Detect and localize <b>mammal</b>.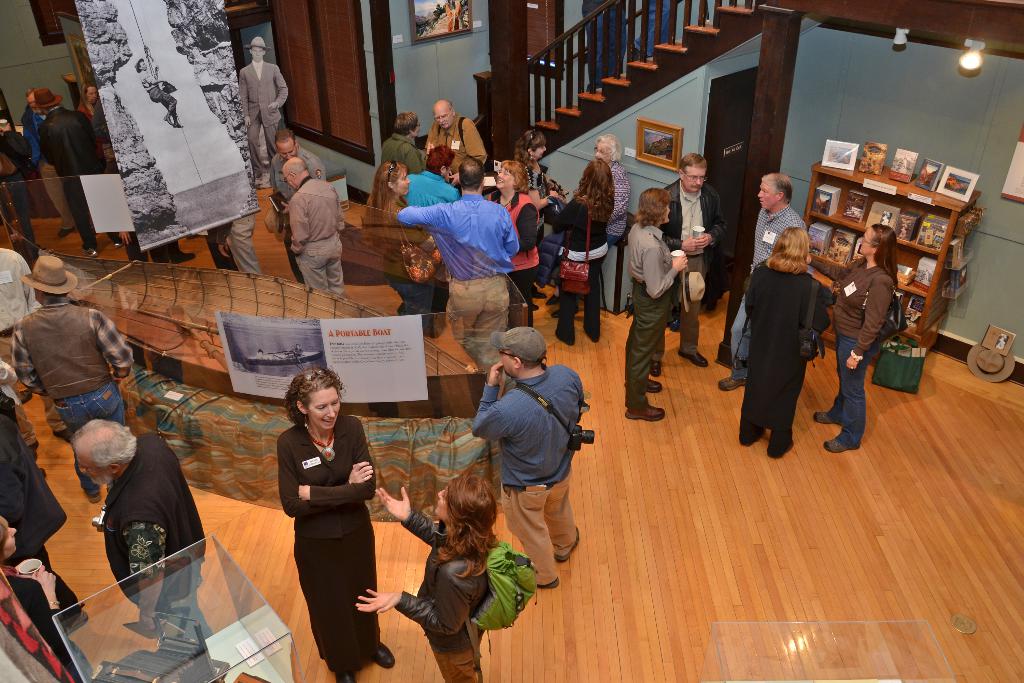
Localized at l=587, t=133, r=632, b=236.
